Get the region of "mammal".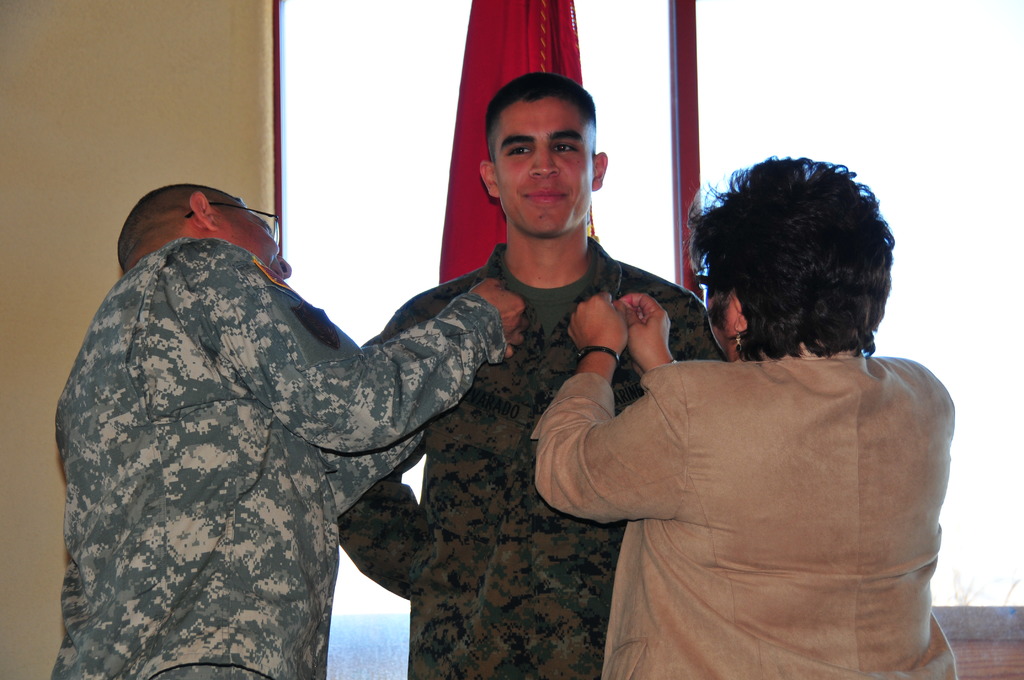
bbox(529, 205, 963, 661).
